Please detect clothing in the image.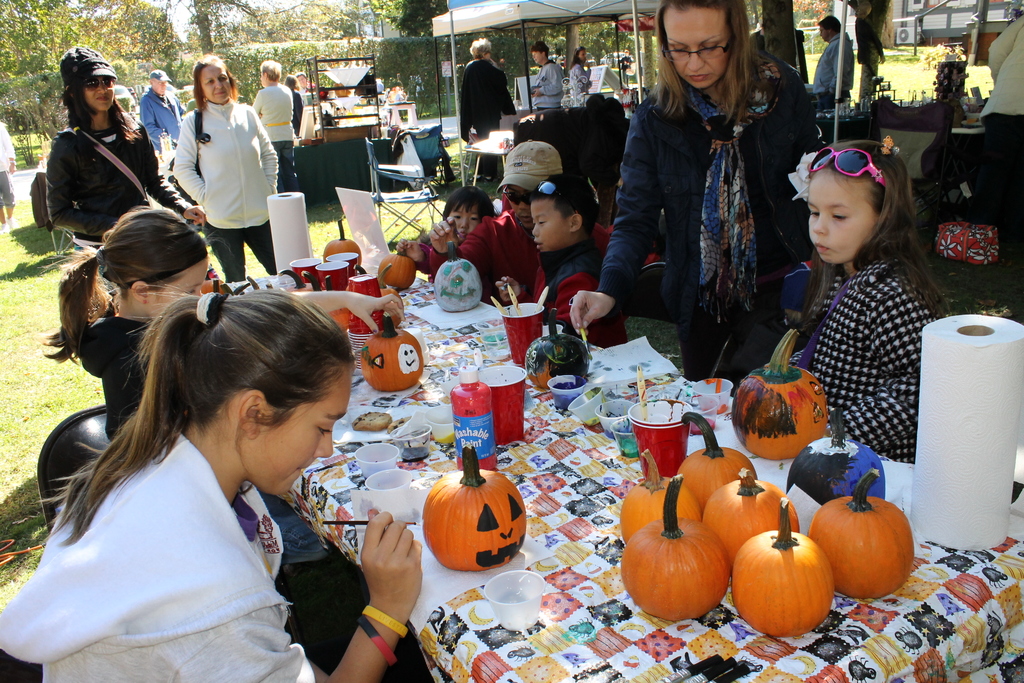
bbox(416, 239, 449, 283).
